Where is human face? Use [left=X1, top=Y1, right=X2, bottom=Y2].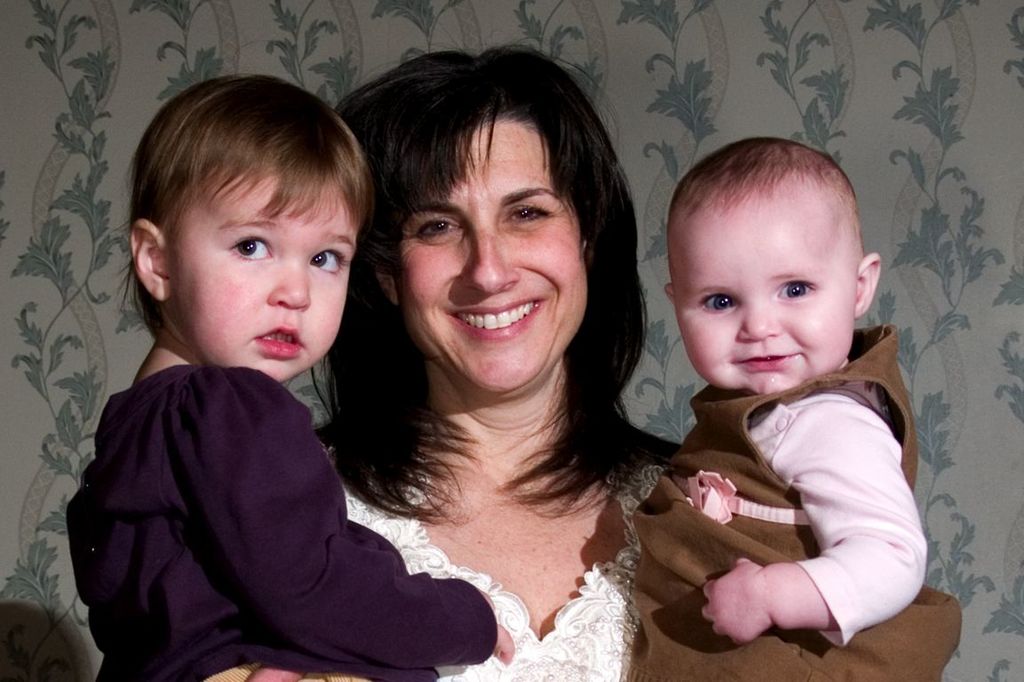
[left=397, top=123, right=586, bottom=395].
